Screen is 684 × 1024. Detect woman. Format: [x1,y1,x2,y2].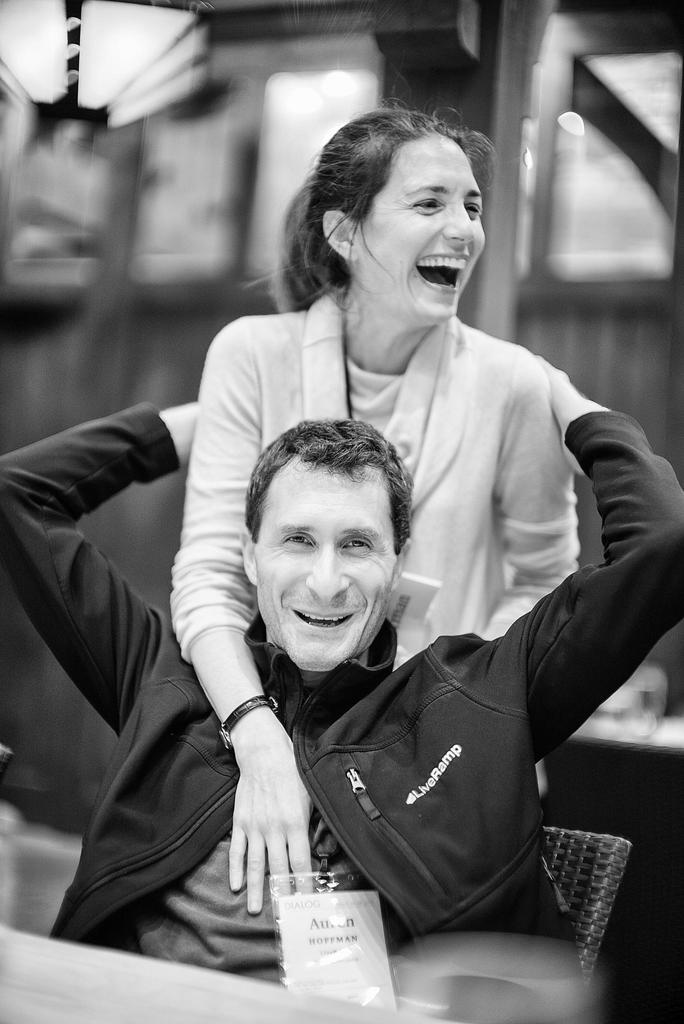
[168,102,585,914].
